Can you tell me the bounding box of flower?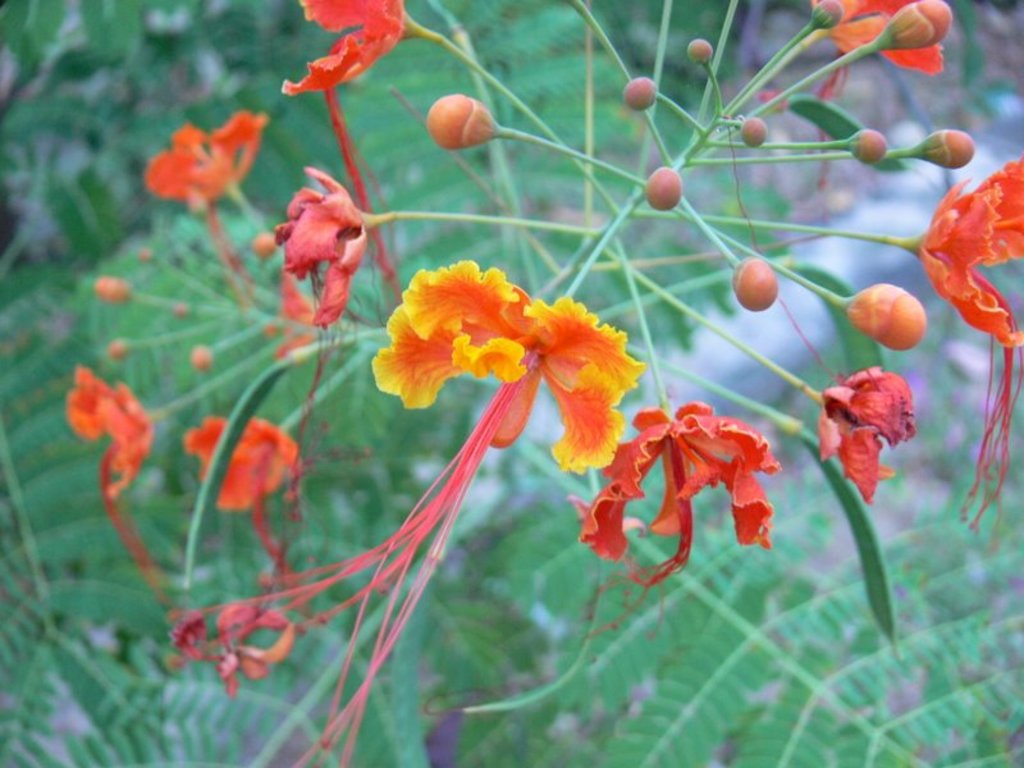
Rect(285, 0, 406, 96).
